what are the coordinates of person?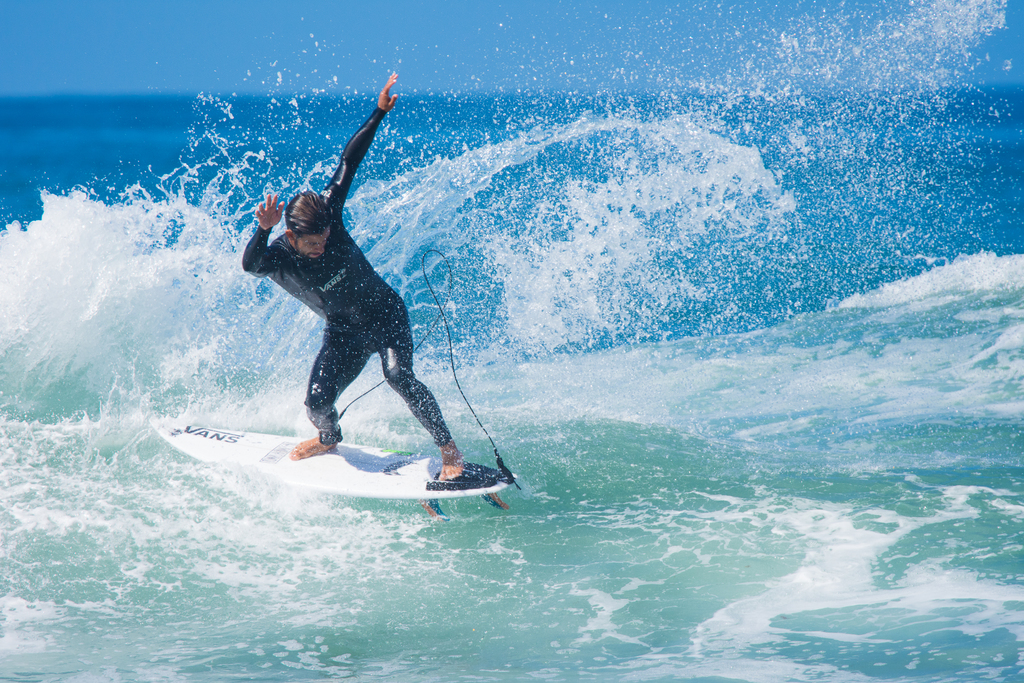
rect(236, 72, 584, 499).
